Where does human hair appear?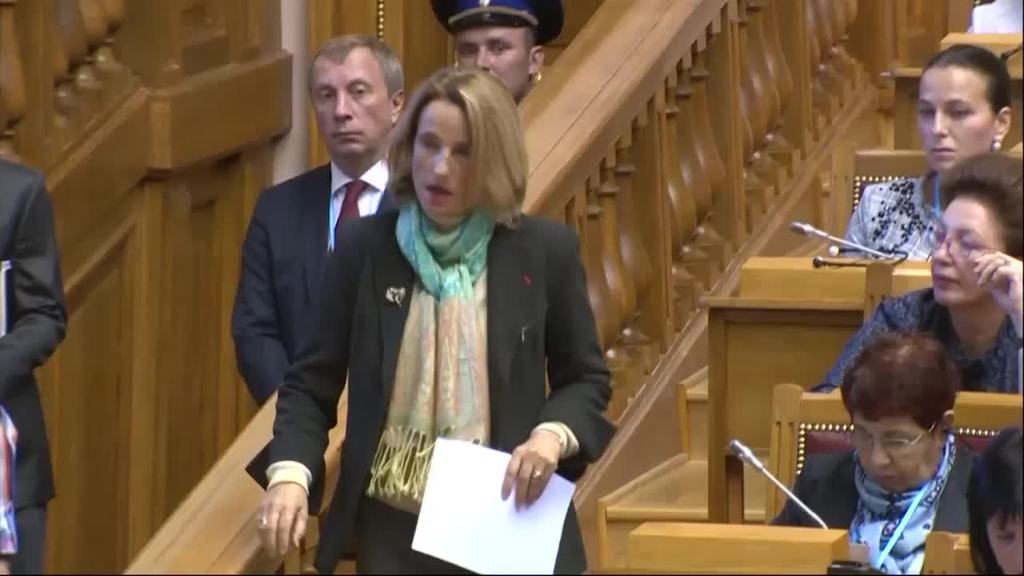
Appears at 306, 34, 412, 103.
